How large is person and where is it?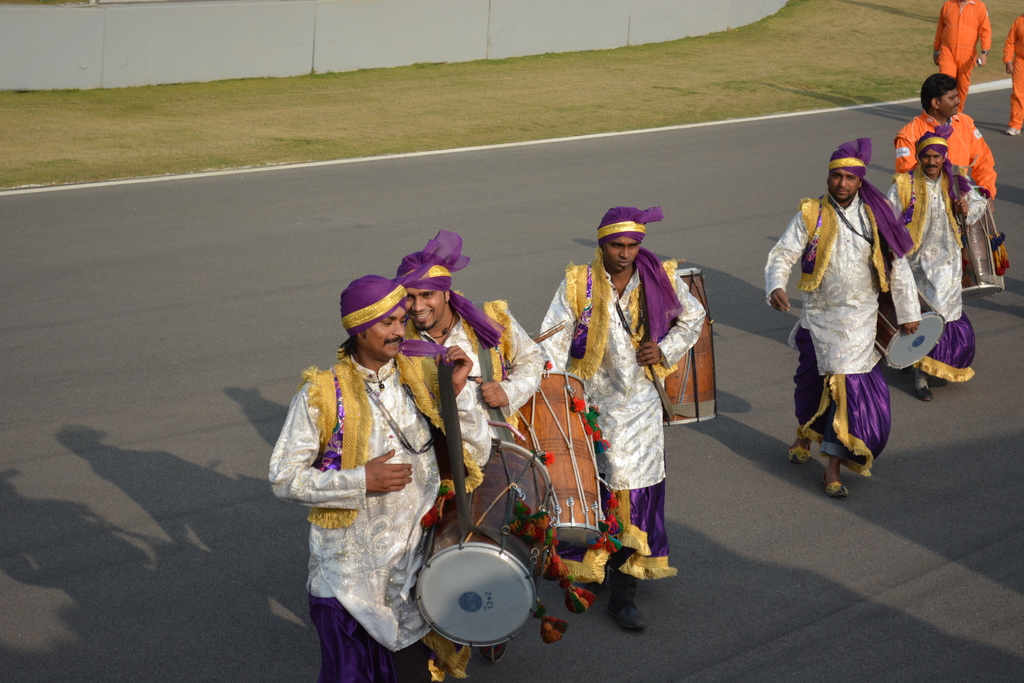
Bounding box: <box>393,231,541,662</box>.
